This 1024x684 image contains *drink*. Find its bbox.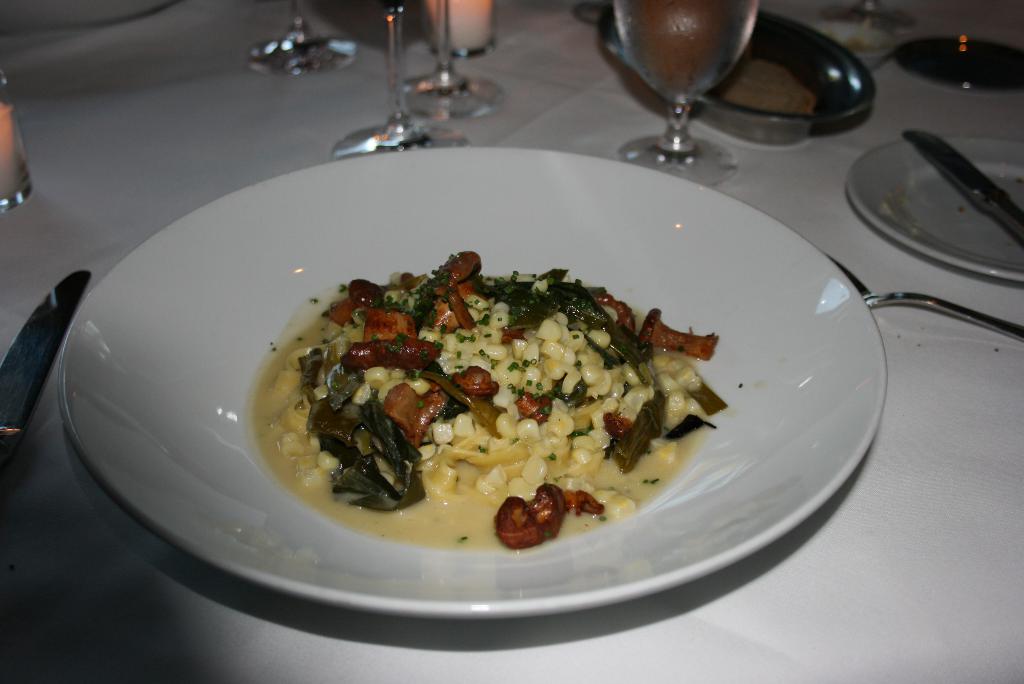
region(590, 4, 782, 193).
